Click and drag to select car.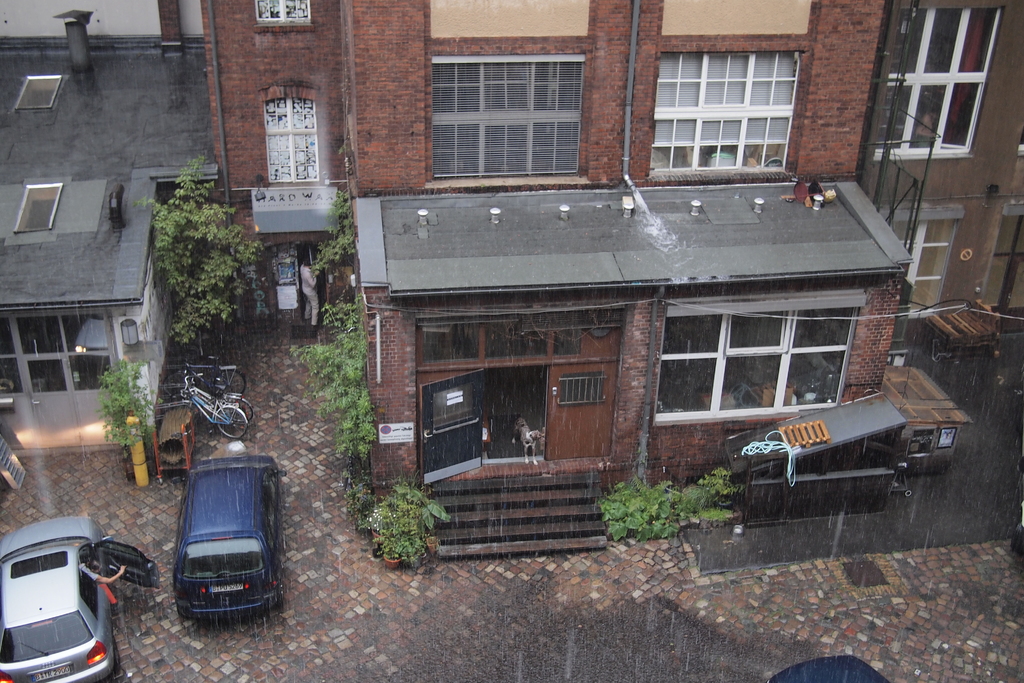
Selection: bbox=[0, 514, 159, 682].
